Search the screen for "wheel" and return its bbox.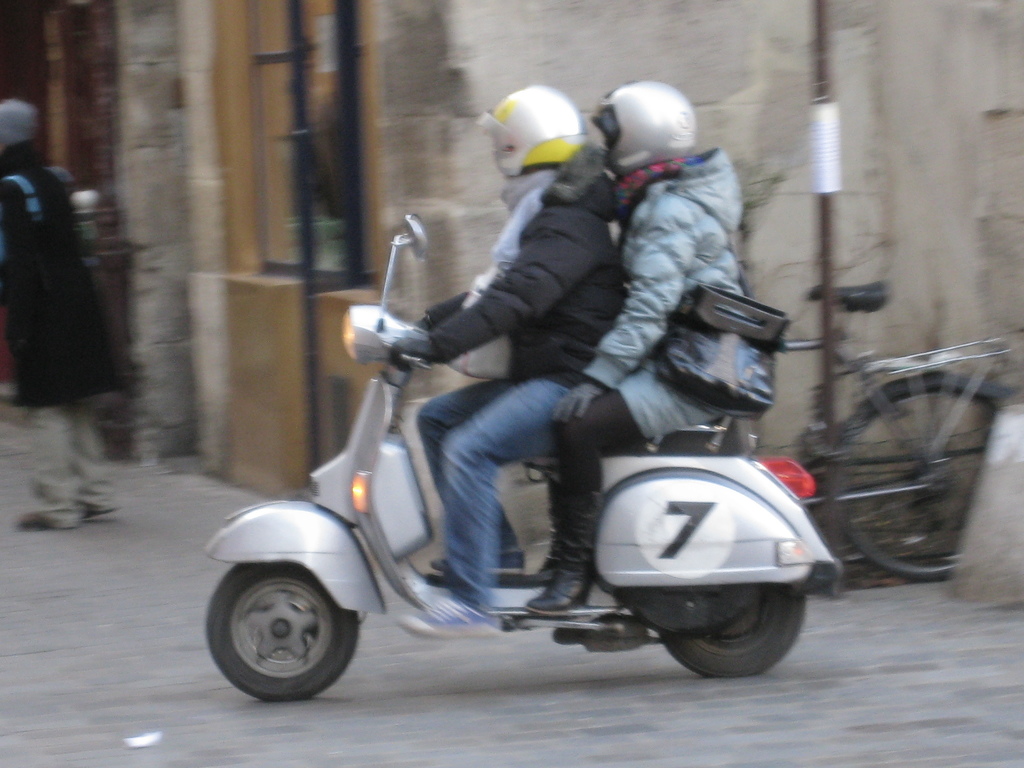
Found: left=192, top=541, right=365, bottom=712.
